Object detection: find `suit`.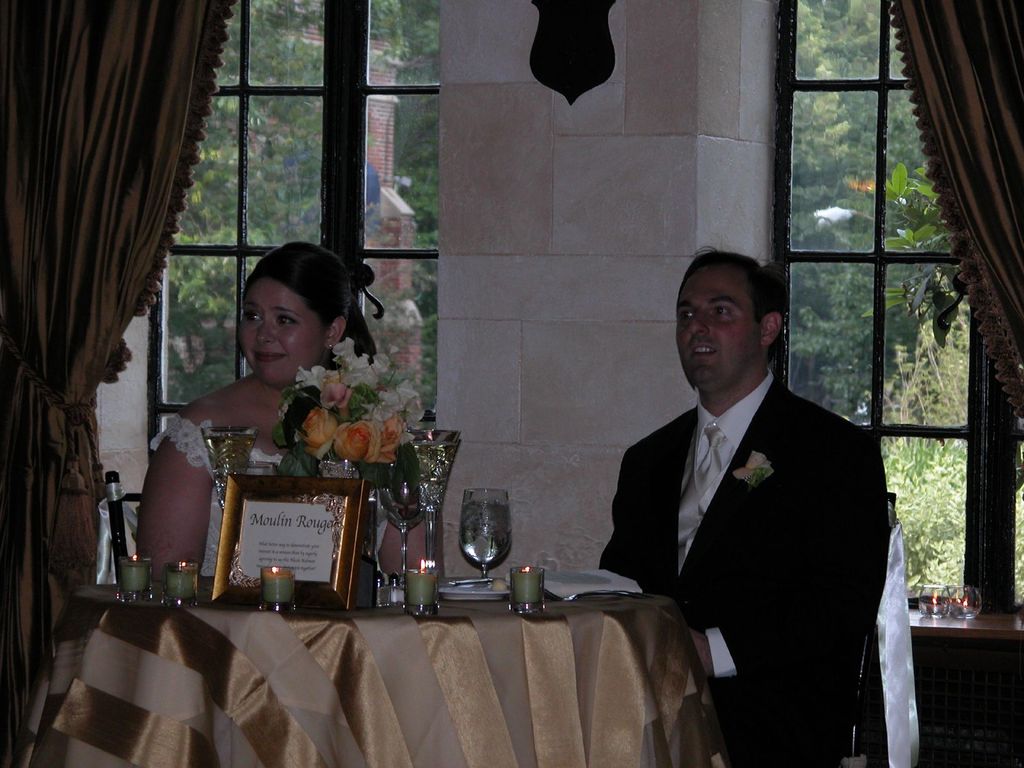
box(570, 244, 909, 761).
